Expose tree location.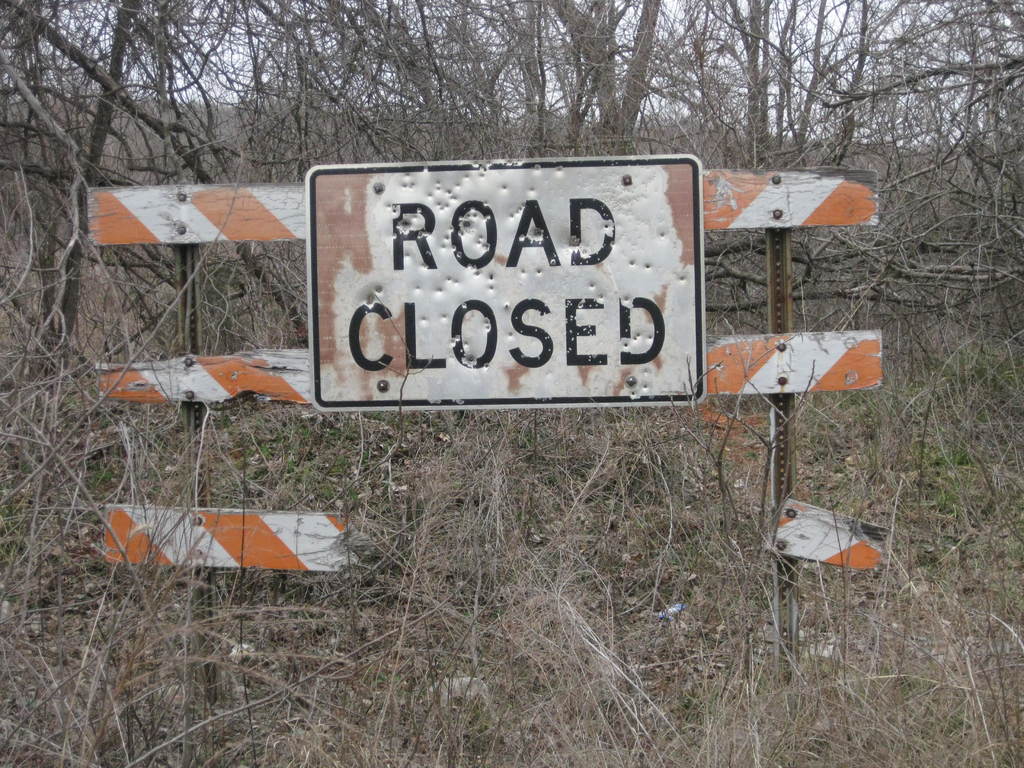
Exposed at locate(864, 13, 984, 452).
